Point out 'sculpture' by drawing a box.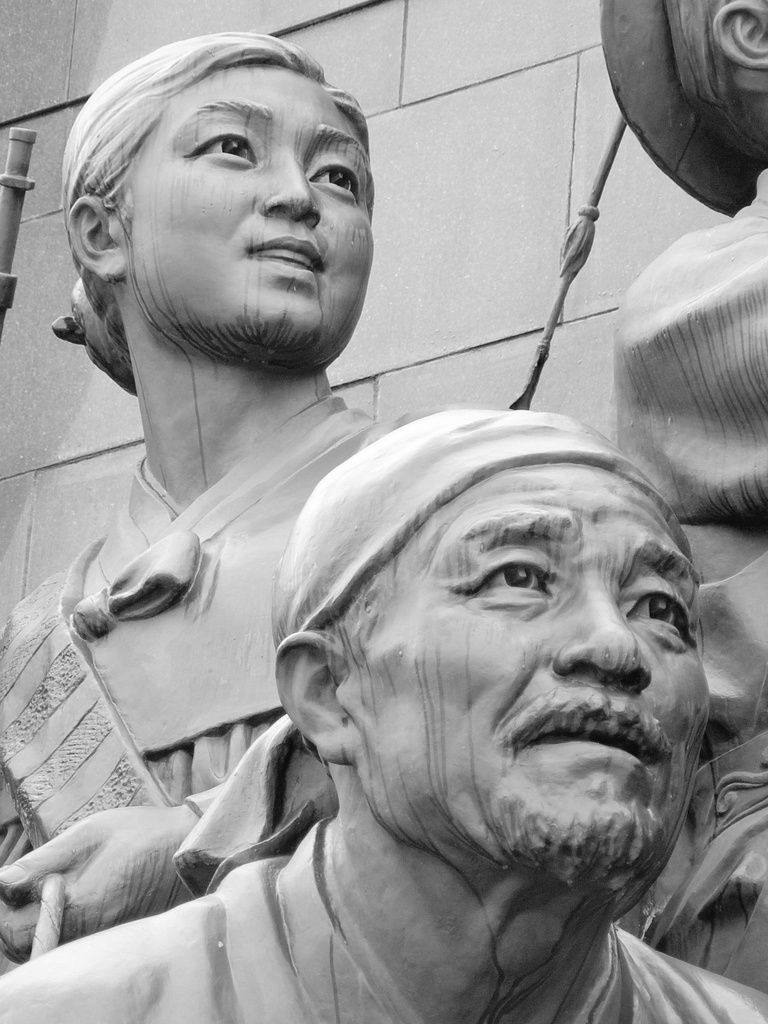
<region>597, 0, 767, 986</region>.
